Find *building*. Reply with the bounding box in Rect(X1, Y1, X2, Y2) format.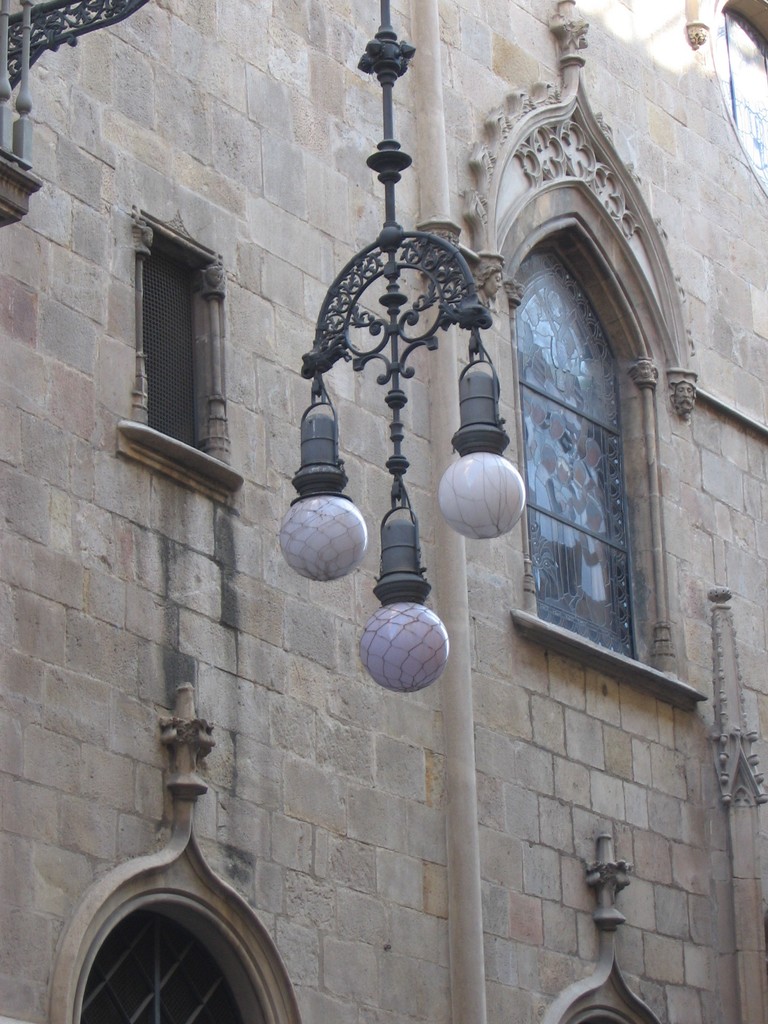
Rect(0, 0, 767, 1023).
